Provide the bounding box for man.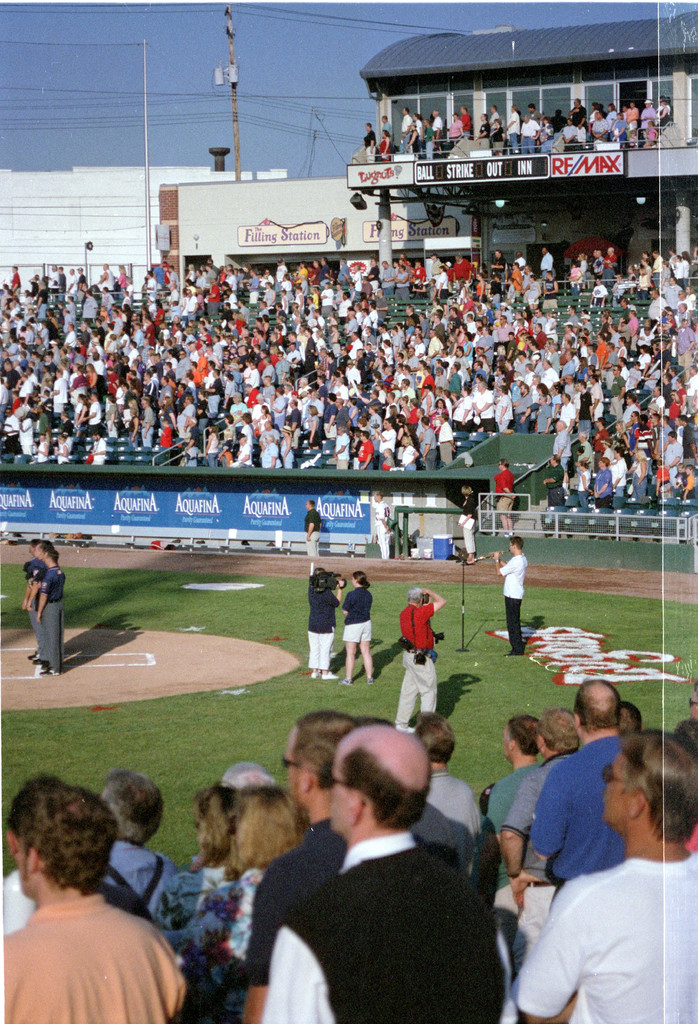
bbox=[374, 488, 395, 559].
